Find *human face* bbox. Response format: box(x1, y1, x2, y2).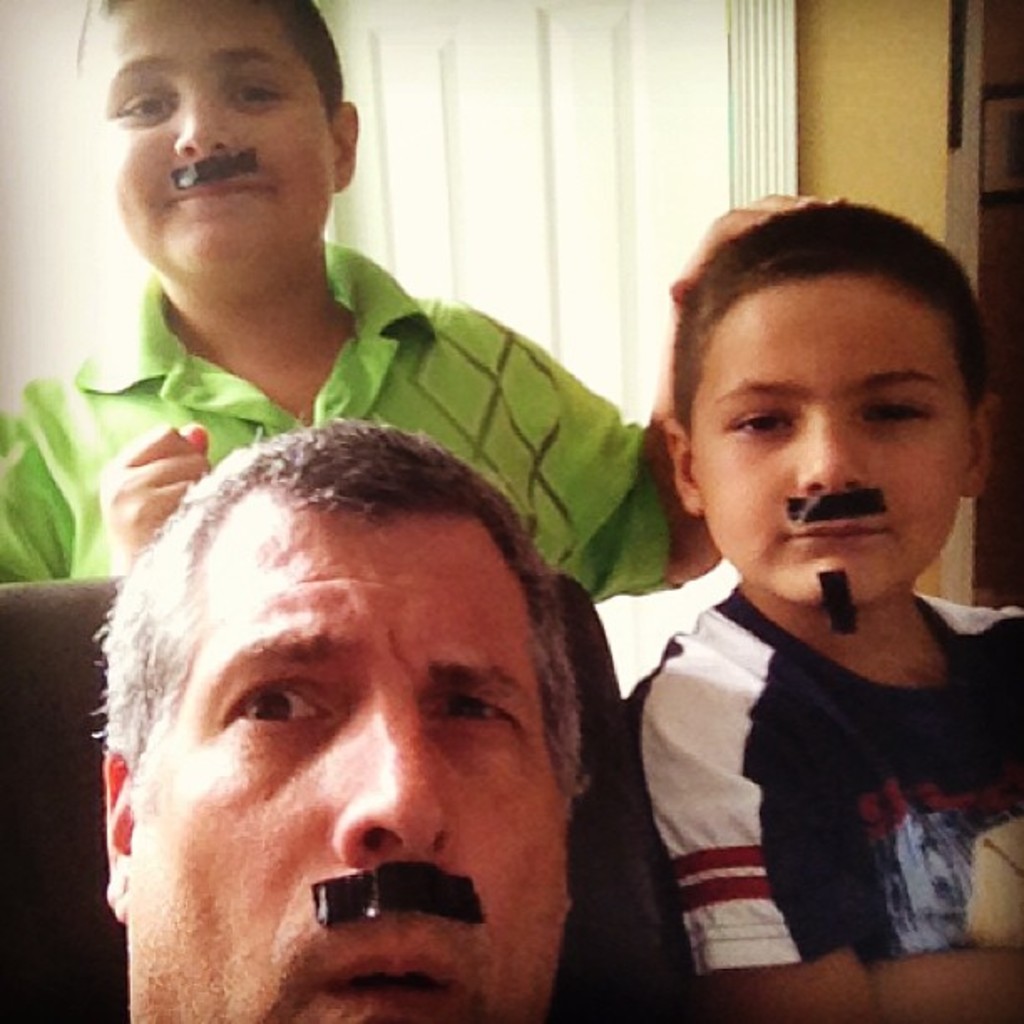
box(115, 510, 567, 1017).
